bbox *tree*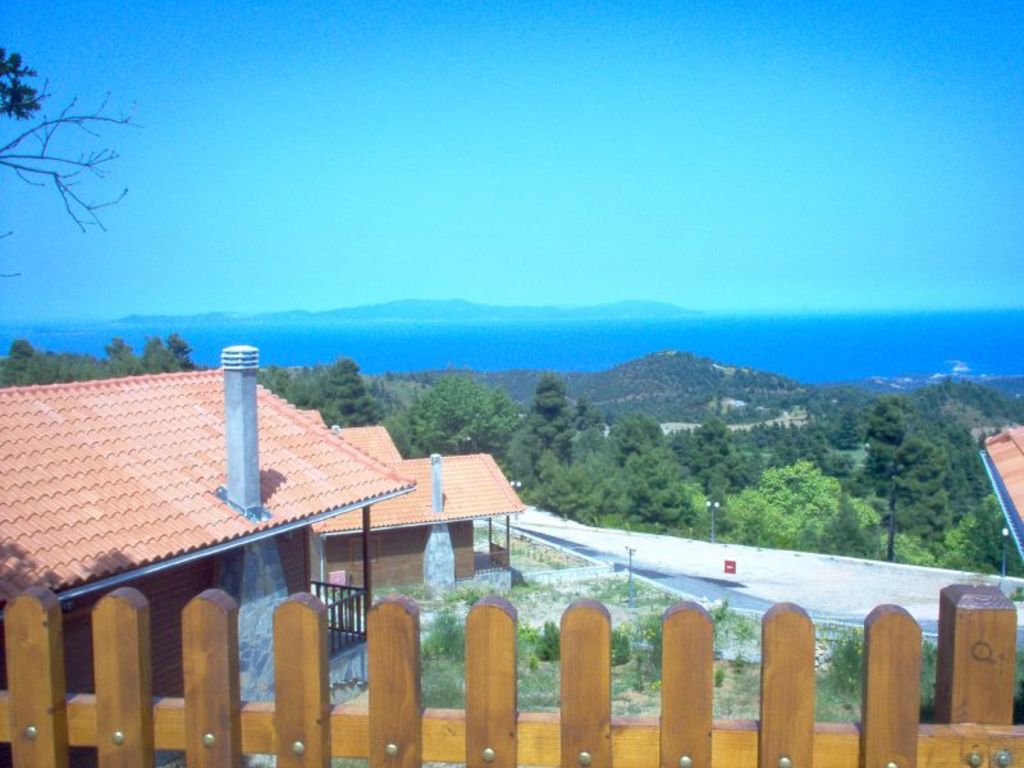
left=259, top=347, right=531, bottom=458
